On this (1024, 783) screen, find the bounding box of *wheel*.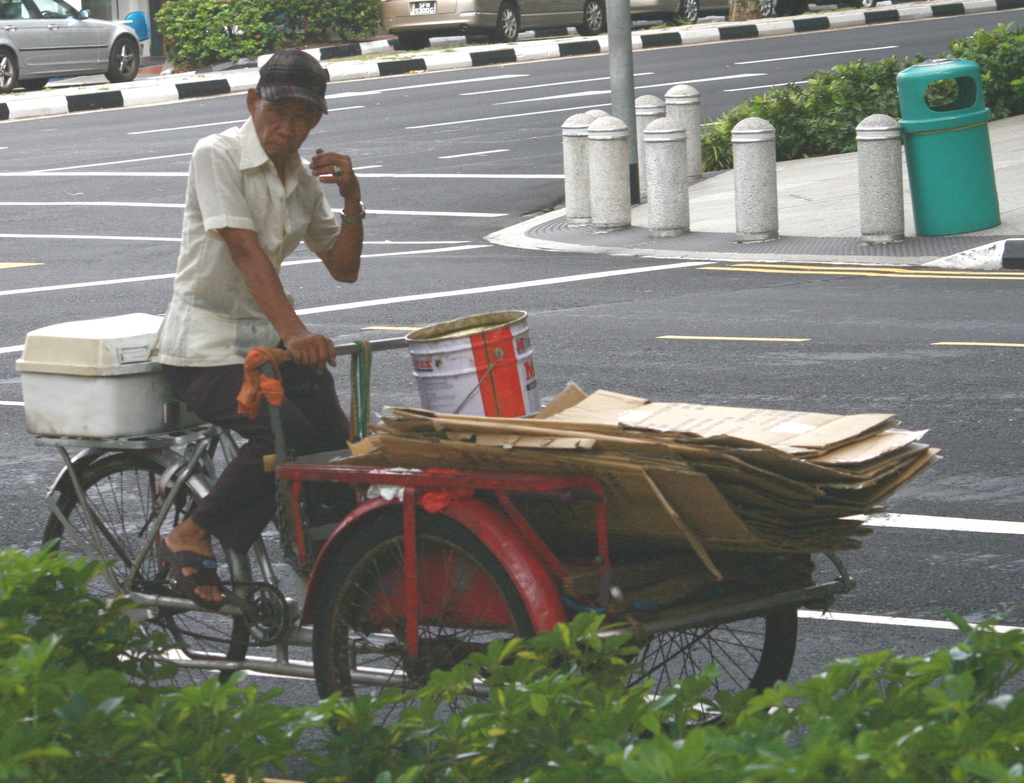
Bounding box: {"left": 42, "top": 441, "right": 248, "bottom": 698}.
